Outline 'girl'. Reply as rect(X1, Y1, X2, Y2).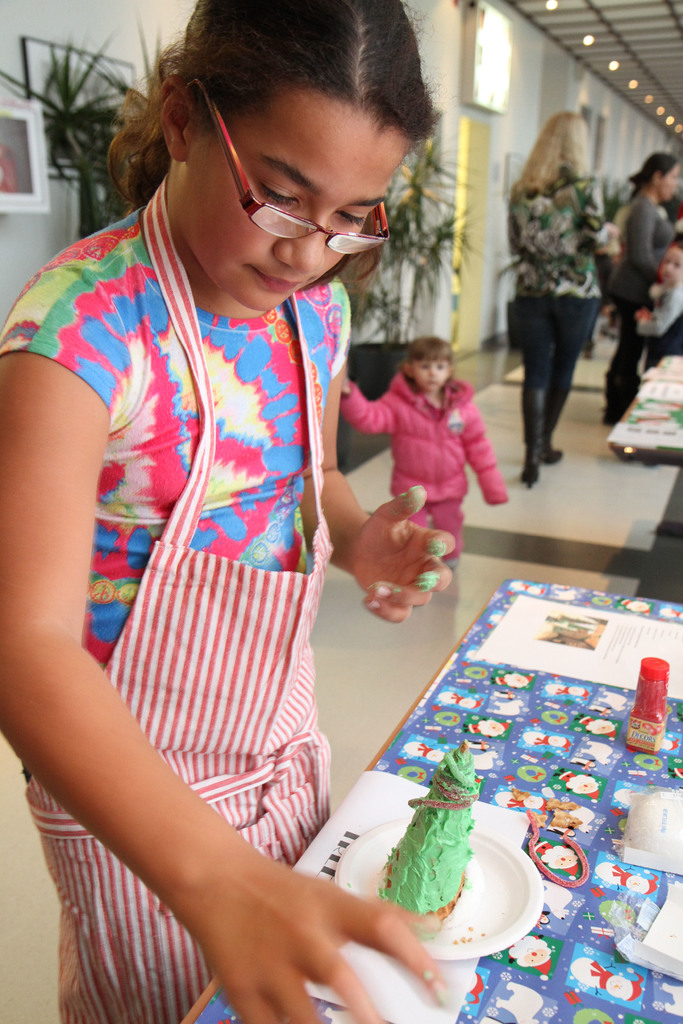
rect(0, 0, 448, 1023).
